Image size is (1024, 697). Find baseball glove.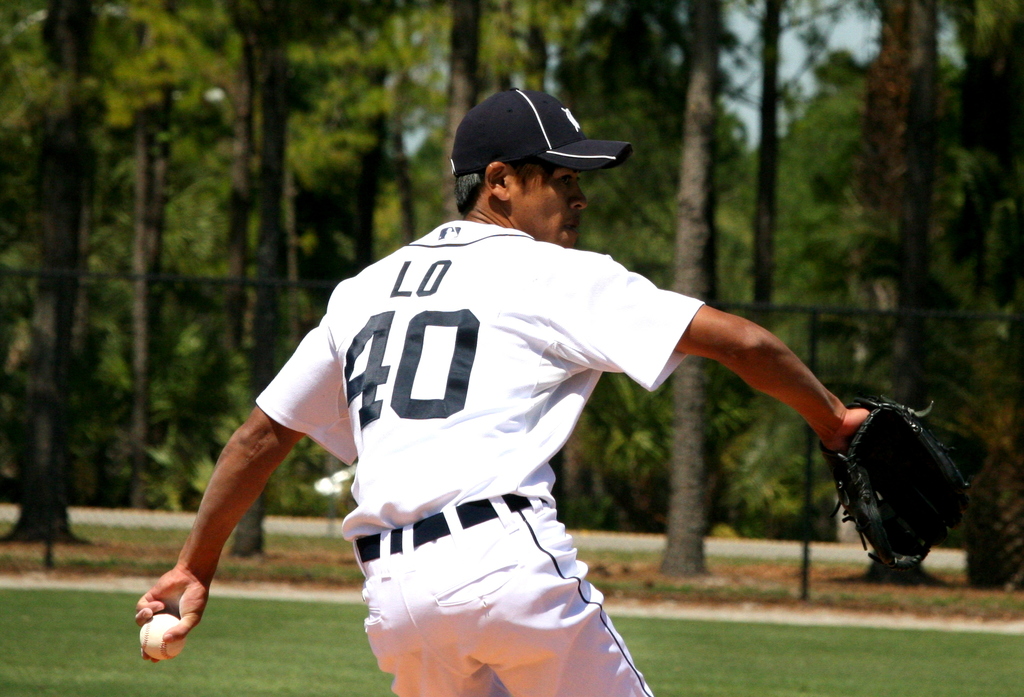
Rect(822, 390, 973, 572).
